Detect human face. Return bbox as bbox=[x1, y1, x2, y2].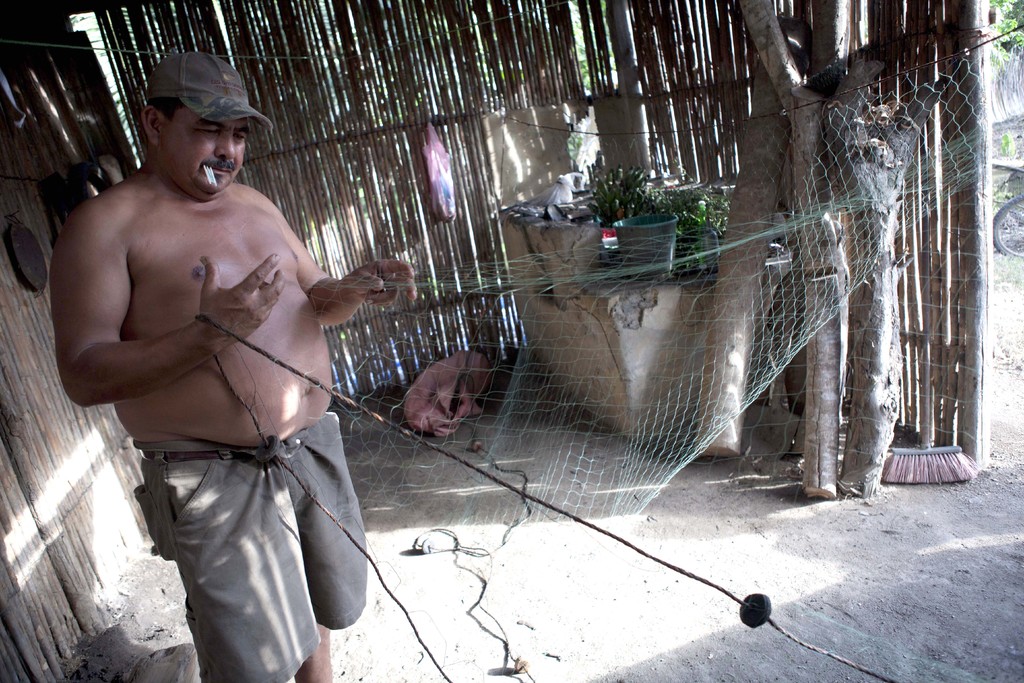
bbox=[159, 104, 244, 199].
